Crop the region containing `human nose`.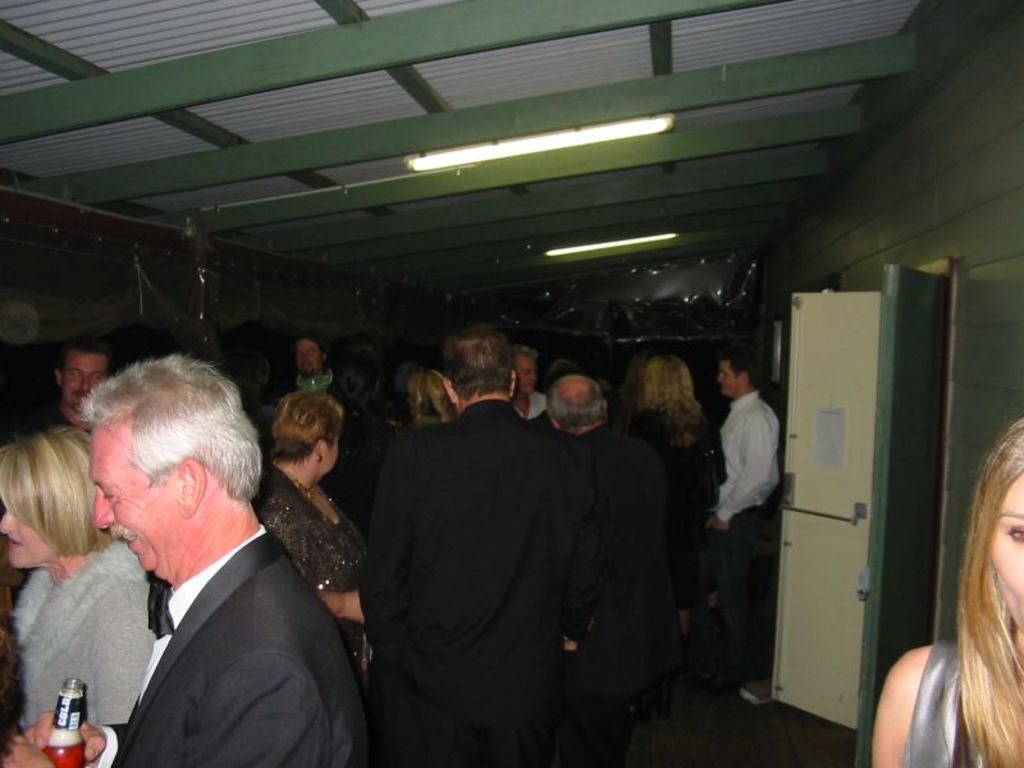
Crop region: left=0, top=503, right=17, bottom=538.
